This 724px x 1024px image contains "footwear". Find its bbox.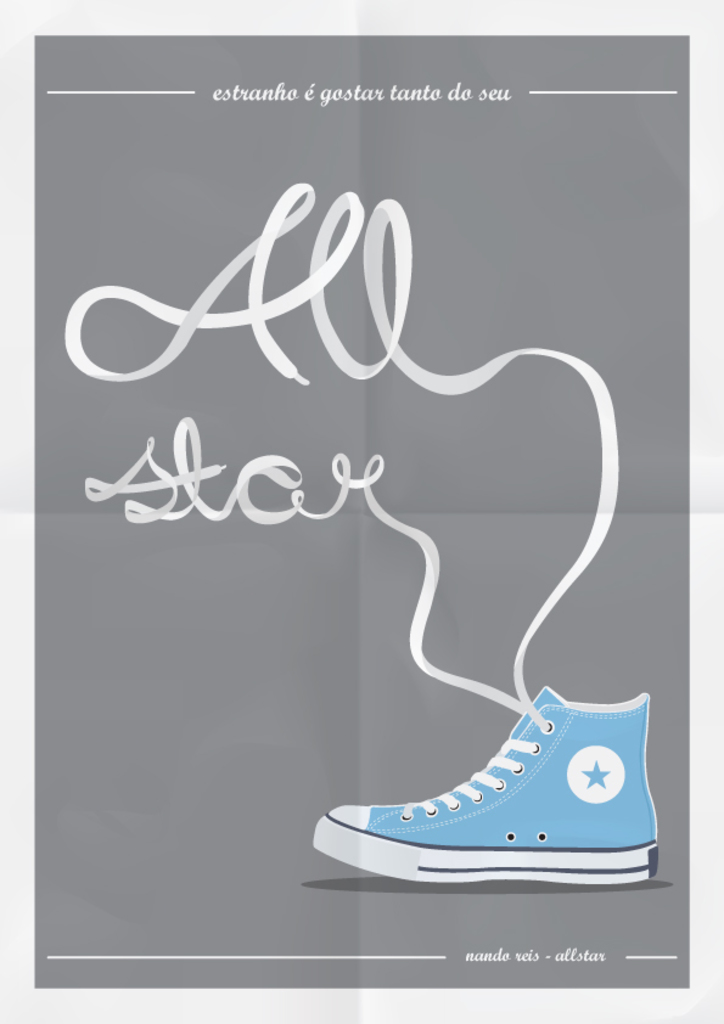
(62, 184, 666, 883).
